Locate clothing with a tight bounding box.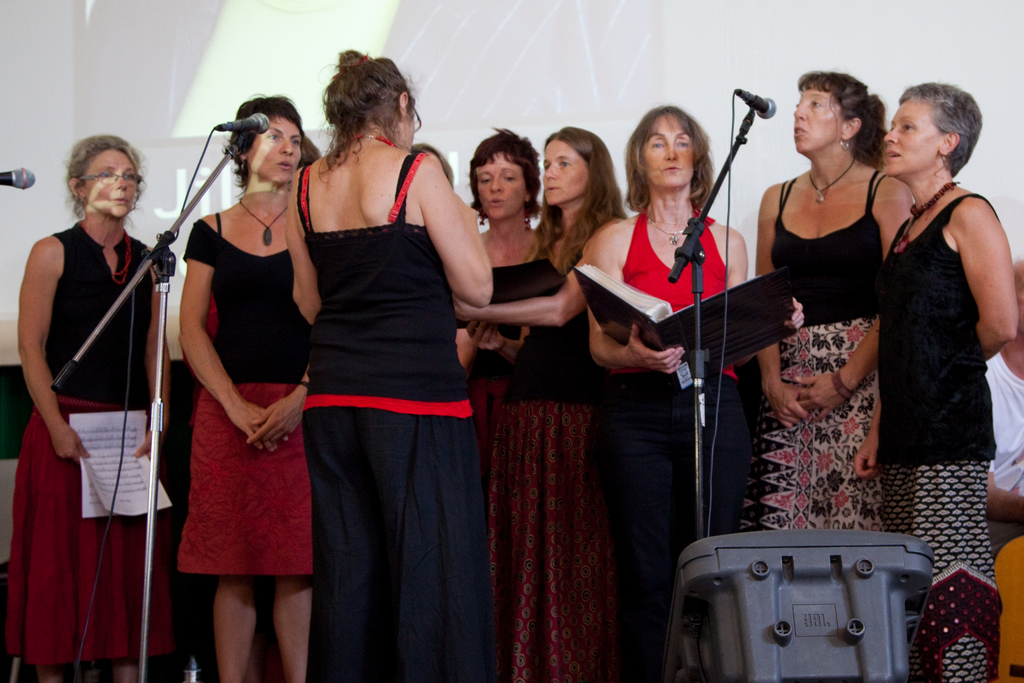
region(495, 256, 598, 400).
